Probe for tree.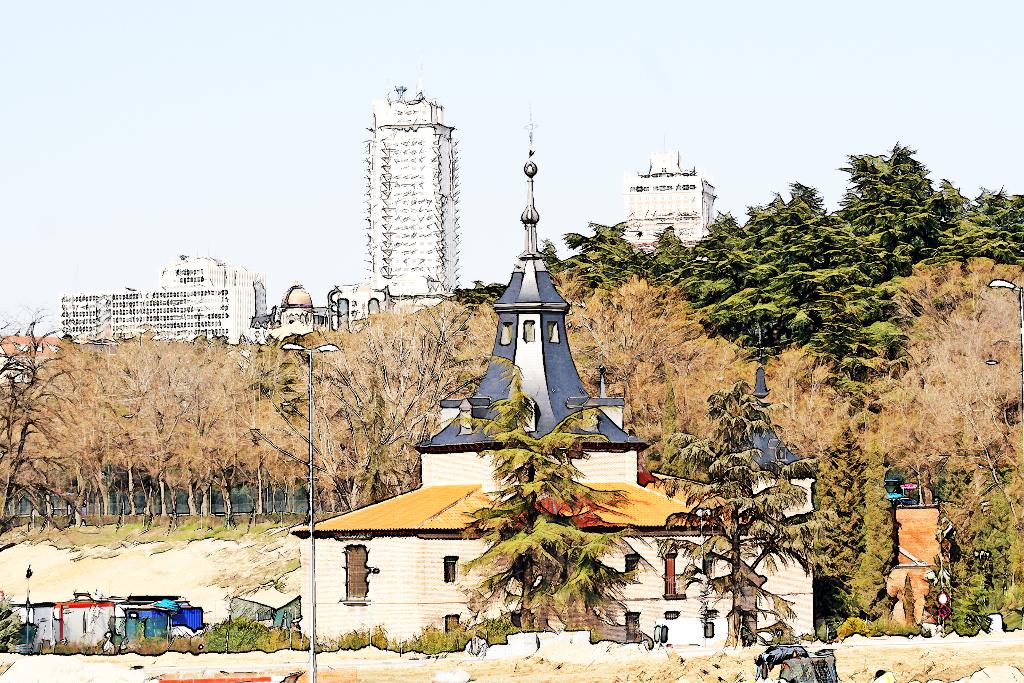
Probe result: <region>838, 138, 942, 269</region>.
